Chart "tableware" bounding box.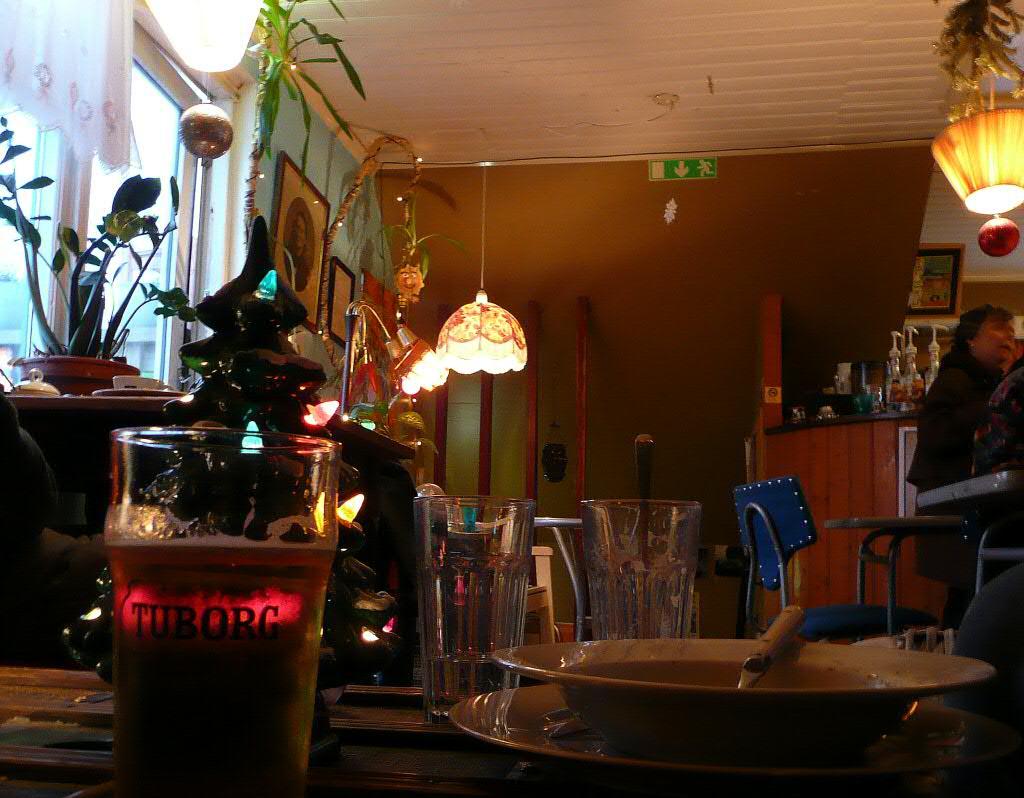
Charted: <bbox>107, 420, 348, 797</bbox>.
